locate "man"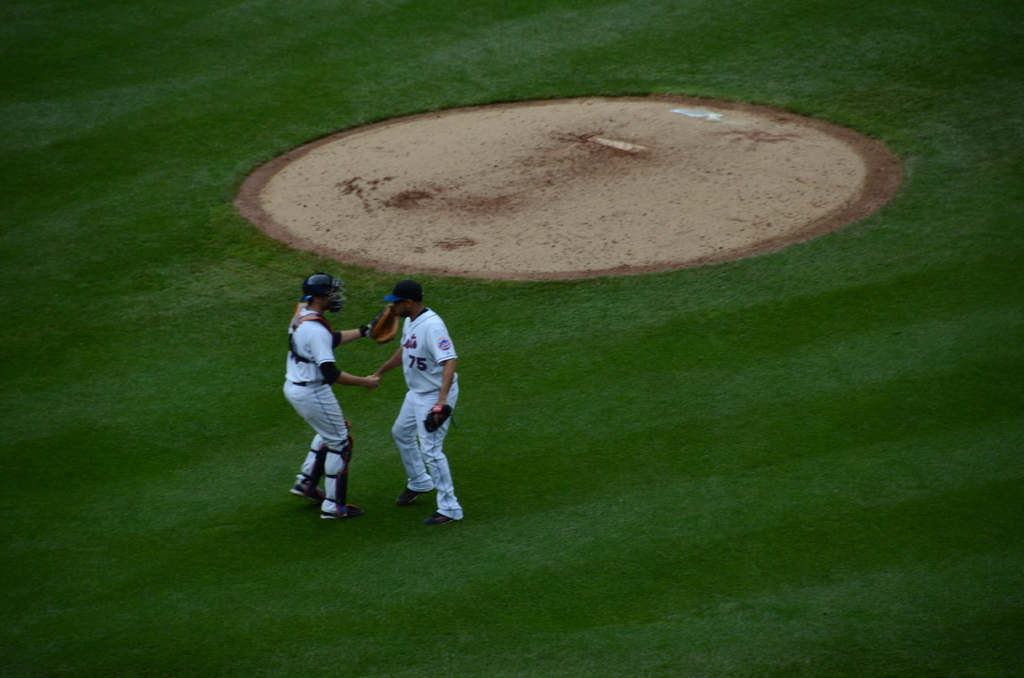
[348, 272, 478, 537]
